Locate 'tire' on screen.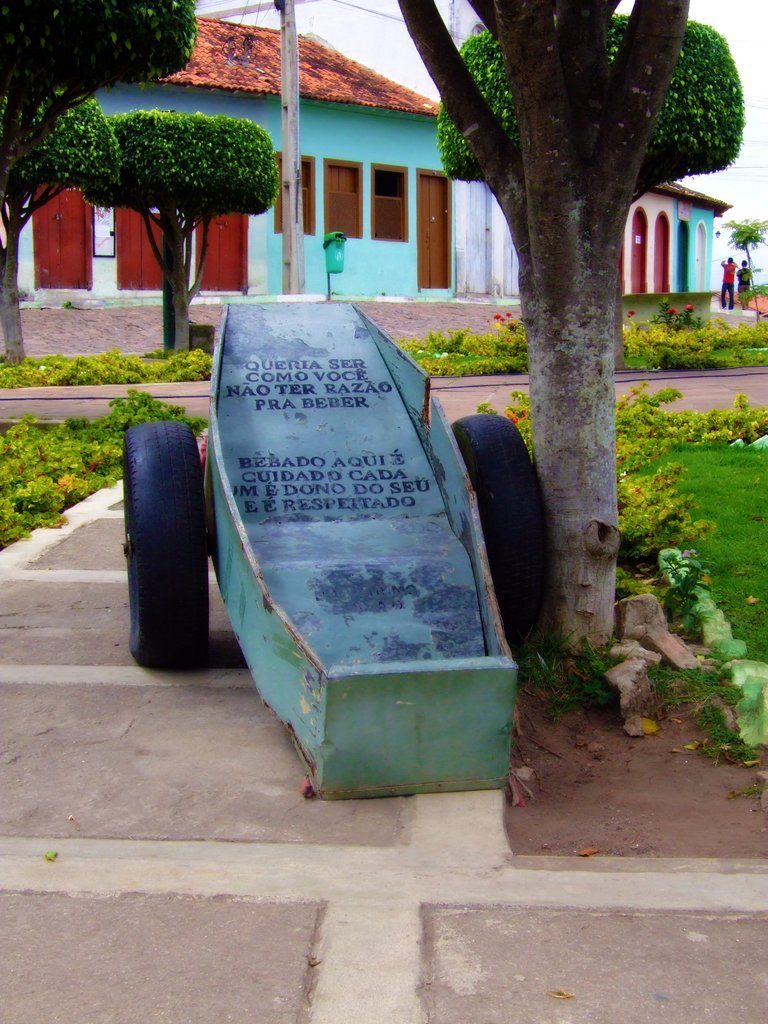
On screen at box=[120, 403, 220, 675].
